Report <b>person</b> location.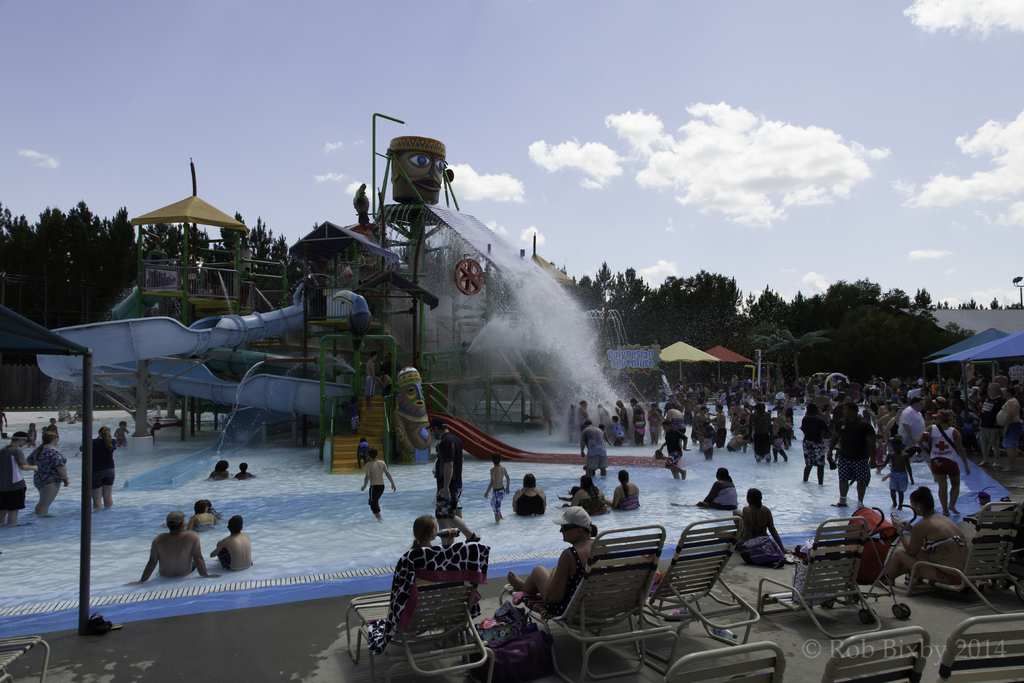
Report: 212/515/253/569.
